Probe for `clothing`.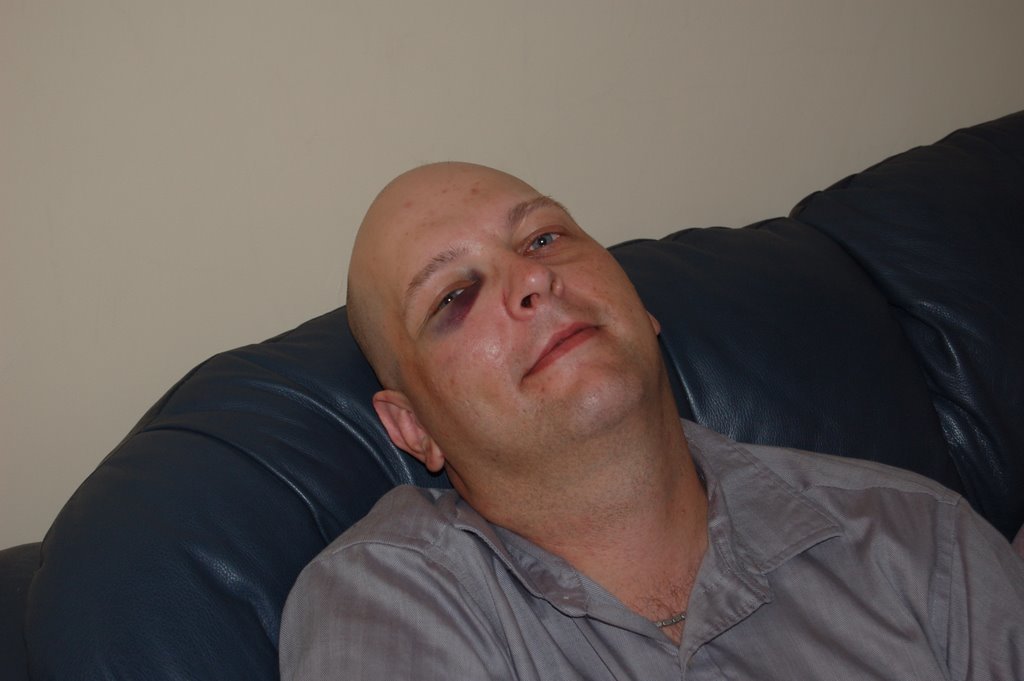
Probe result: x1=157 y1=422 x2=996 y2=672.
